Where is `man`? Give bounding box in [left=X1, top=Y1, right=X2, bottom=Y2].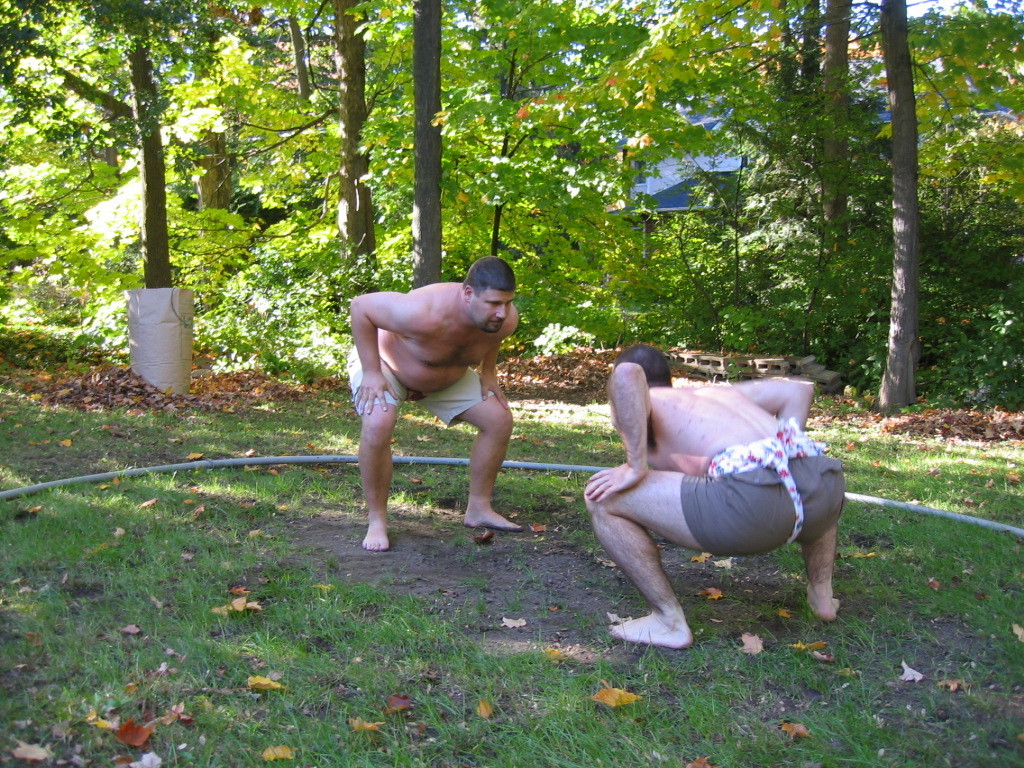
[left=584, top=343, right=847, bottom=649].
